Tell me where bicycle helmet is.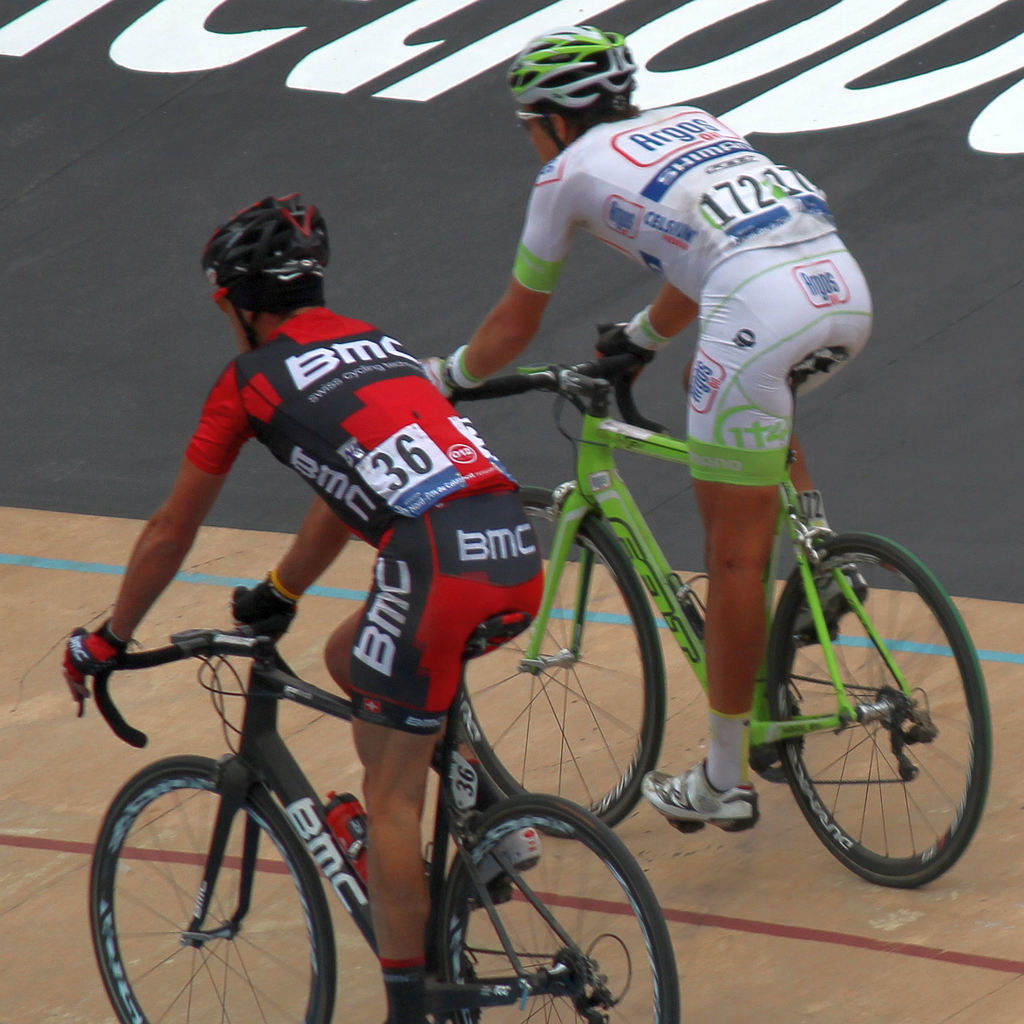
bicycle helmet is at x1=506 y1=24 x2=630 y2=147.
